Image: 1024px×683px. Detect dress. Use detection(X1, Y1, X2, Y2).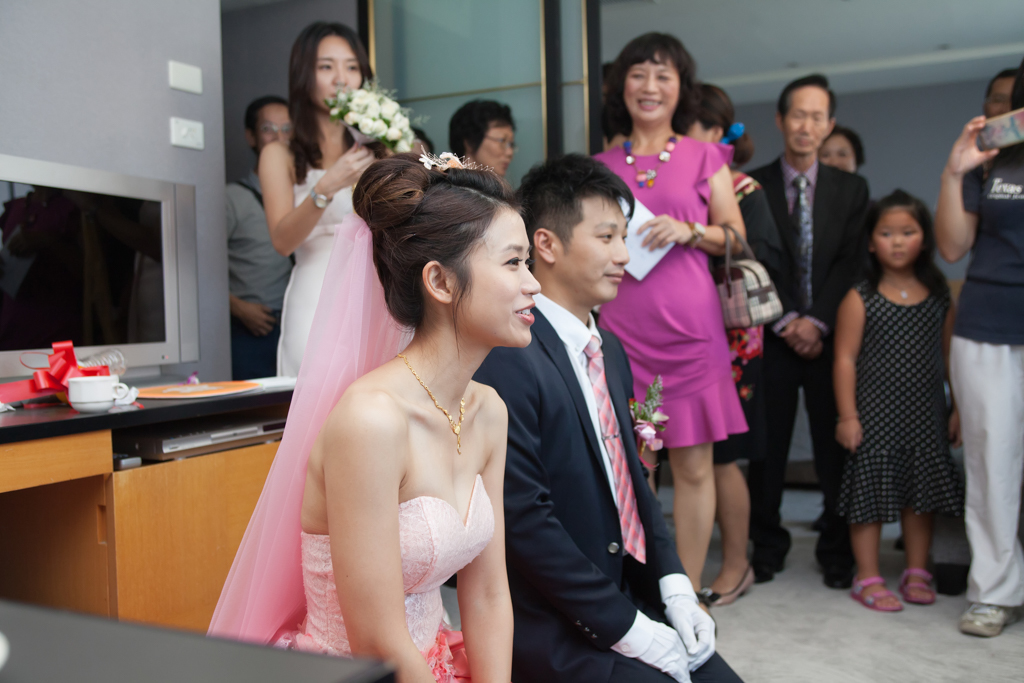
detection(828, 262, 967, 567).
